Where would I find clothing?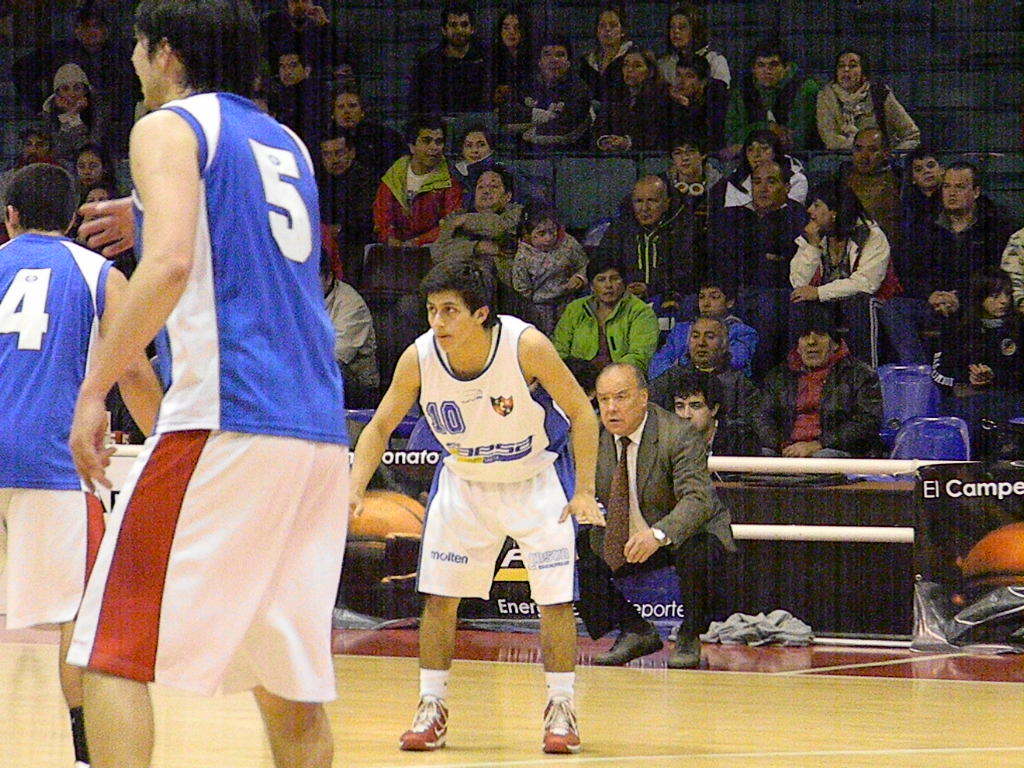
At BBox(811, 72, 919, 163).
